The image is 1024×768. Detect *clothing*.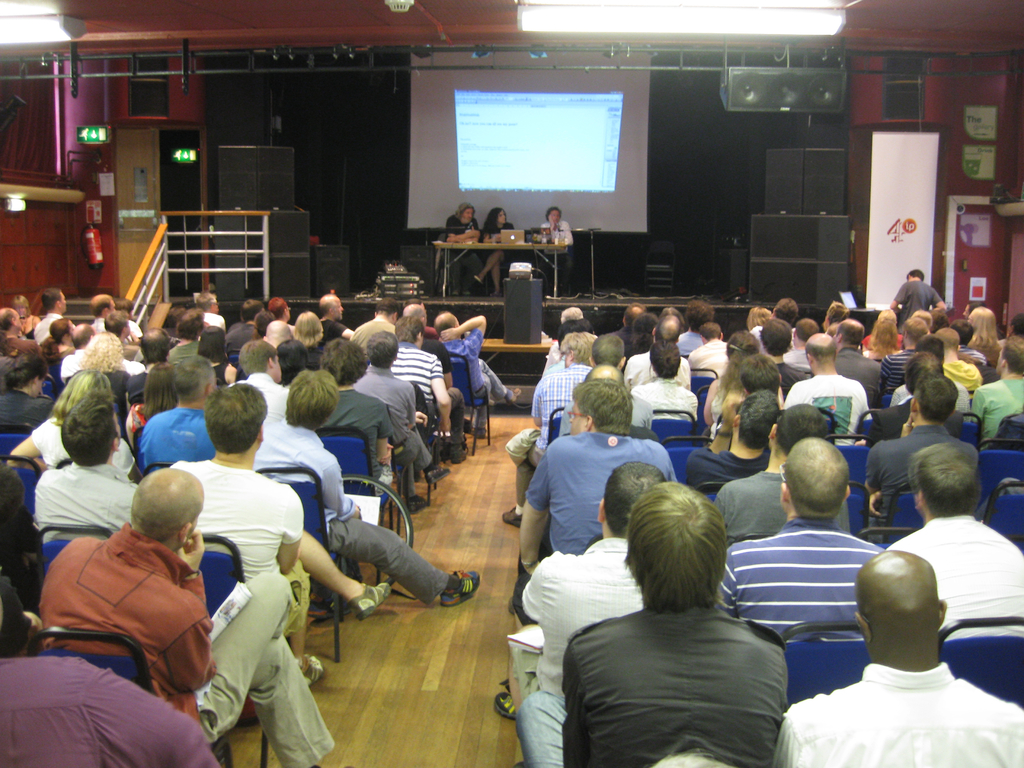
Detection: bbox=[687, 447, 771, 495].
